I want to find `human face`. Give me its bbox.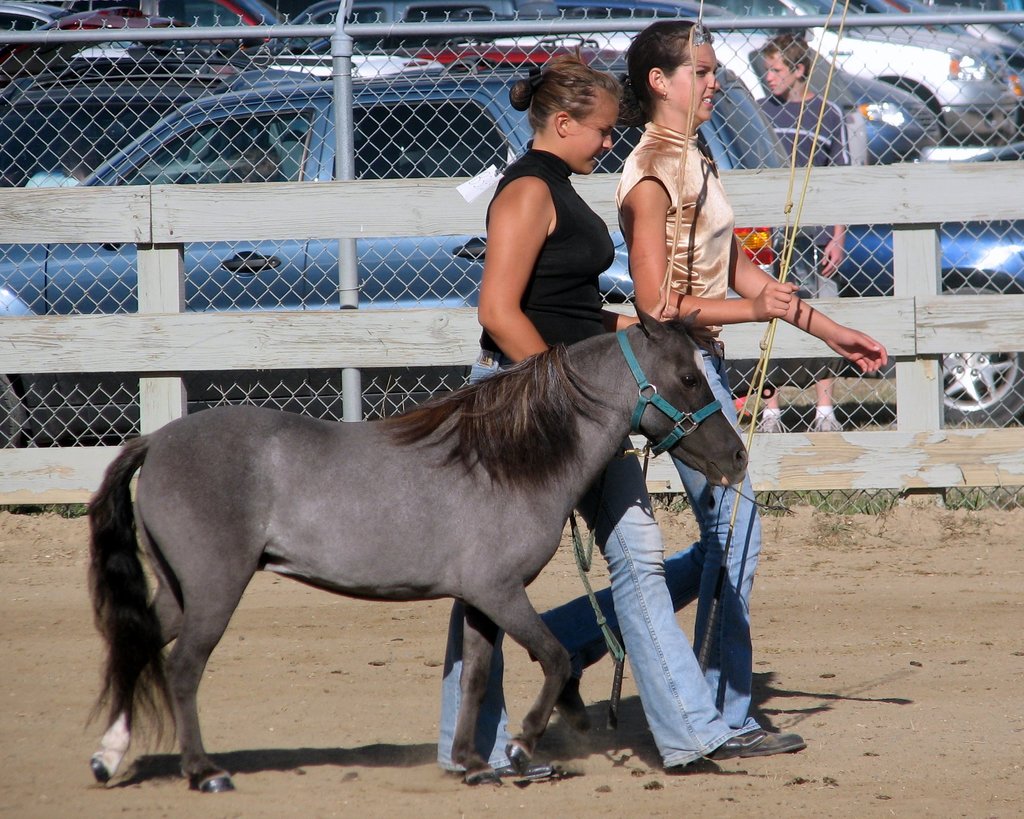
box=[668, 43, 718, 119].
